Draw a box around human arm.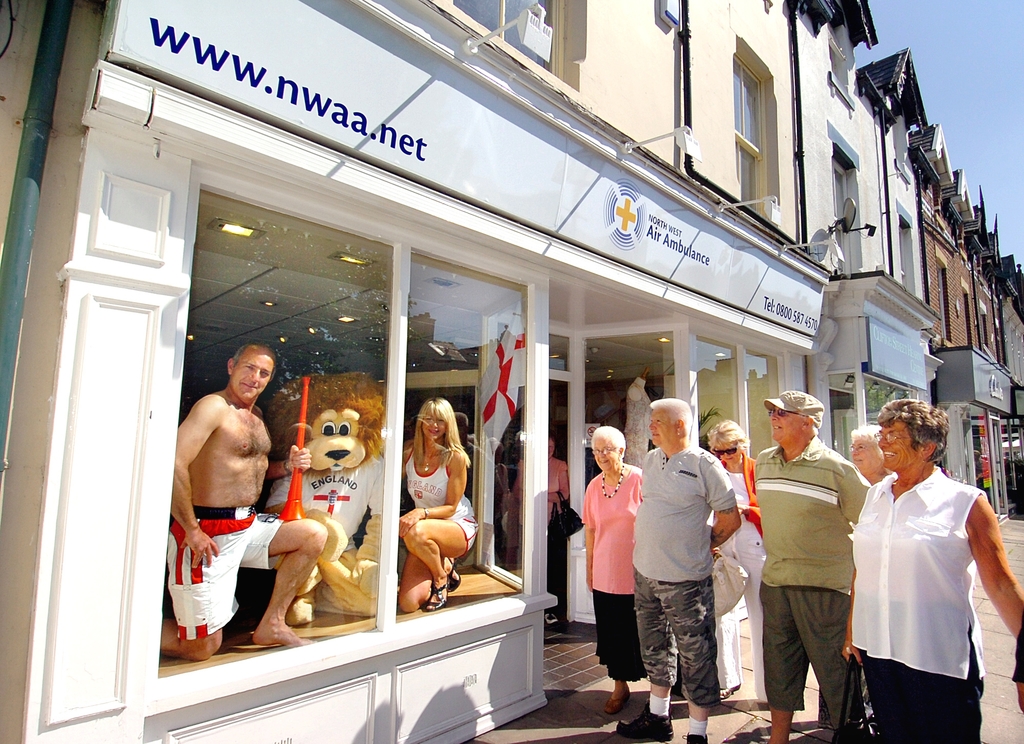
detection(392, 442, 467, 534).
